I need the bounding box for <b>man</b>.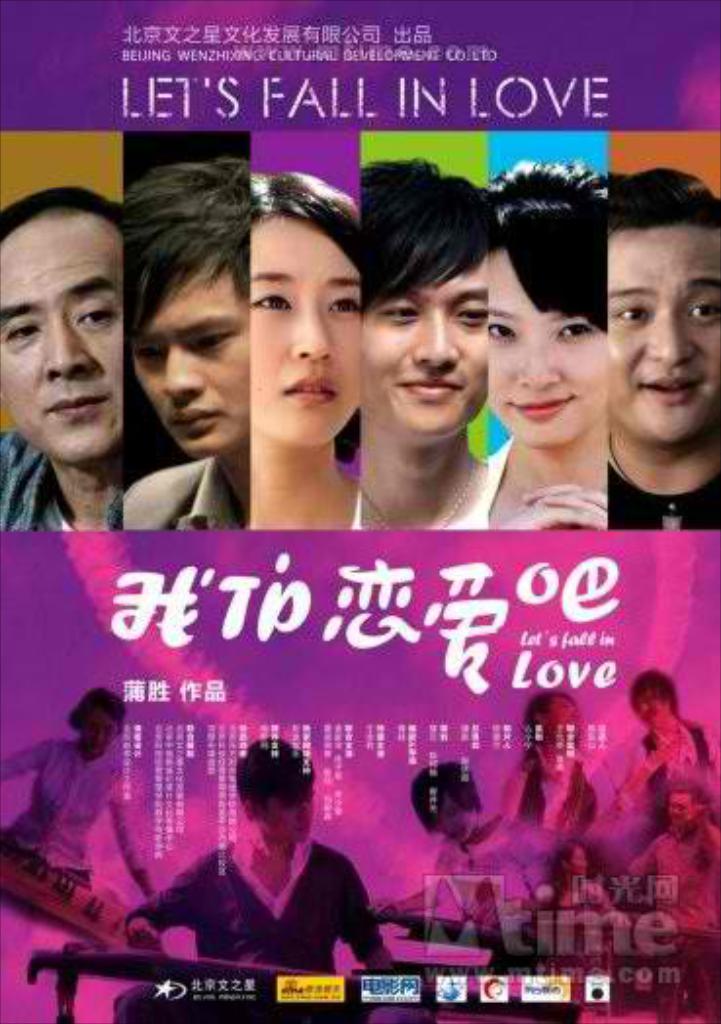
Here it is: 604 166 719 535.
